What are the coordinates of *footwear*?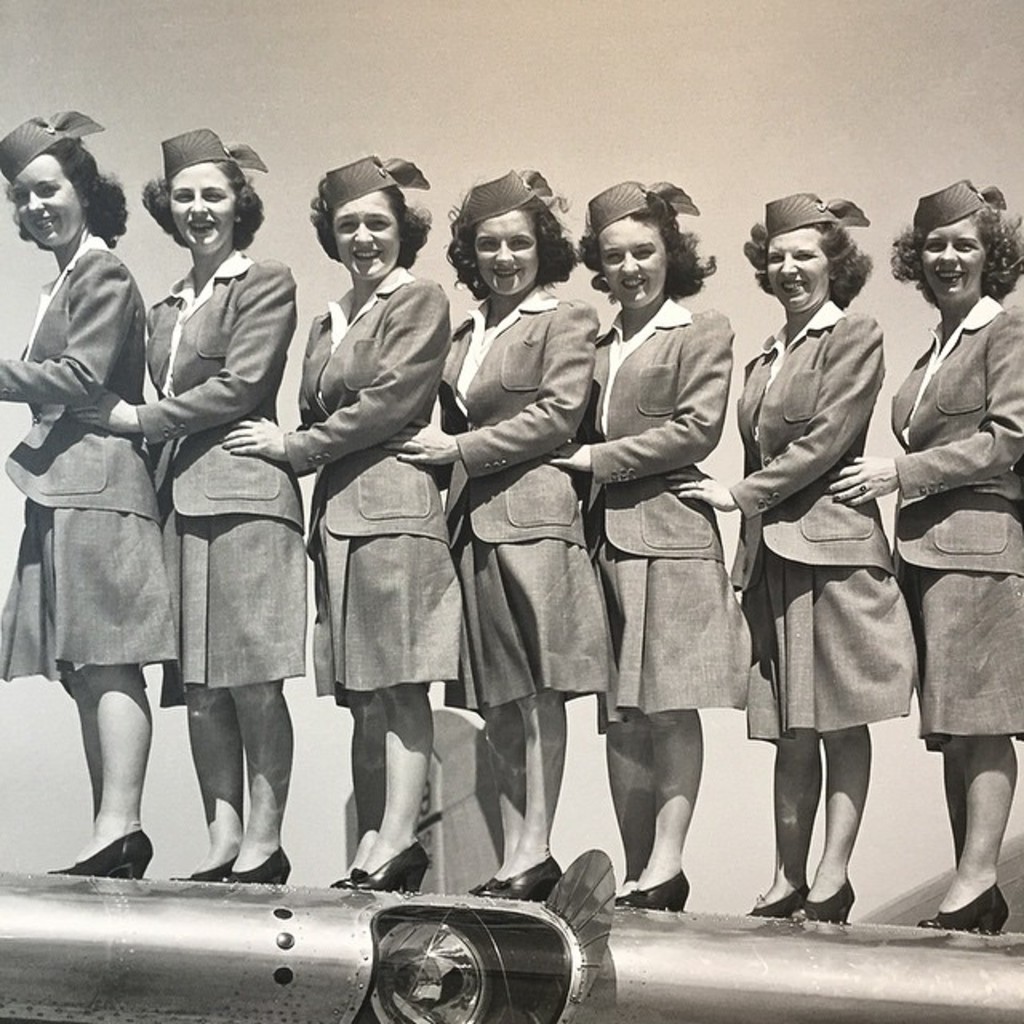
{"x1": 613, "y1": 869, "x2": 690, "y2": 910}.
